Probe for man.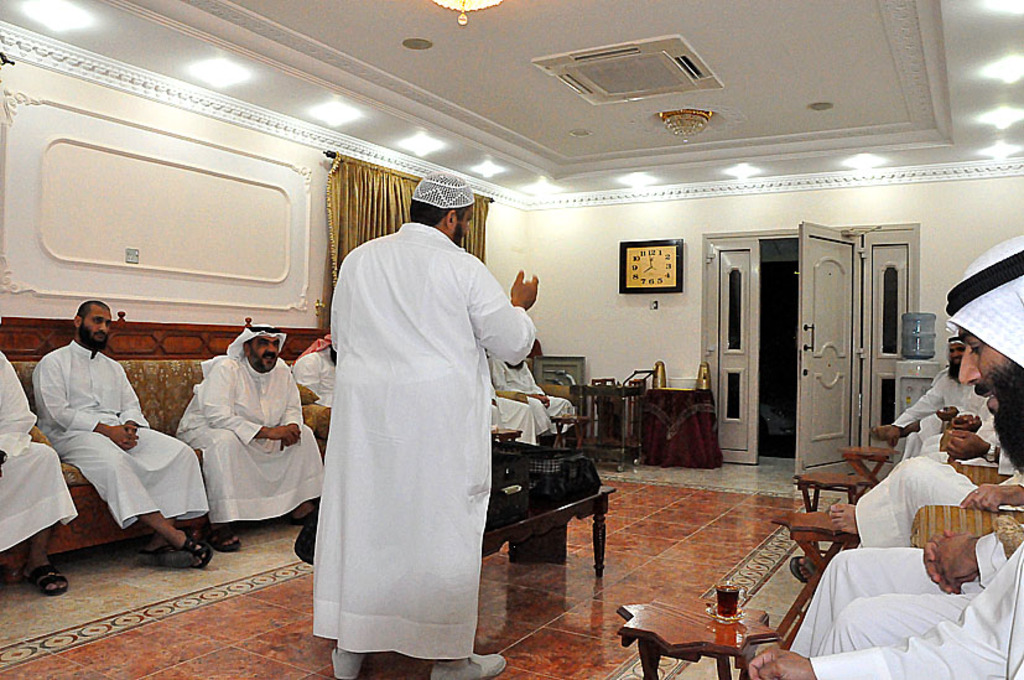
Probe result: BBox(172, 321, 324, 546).
